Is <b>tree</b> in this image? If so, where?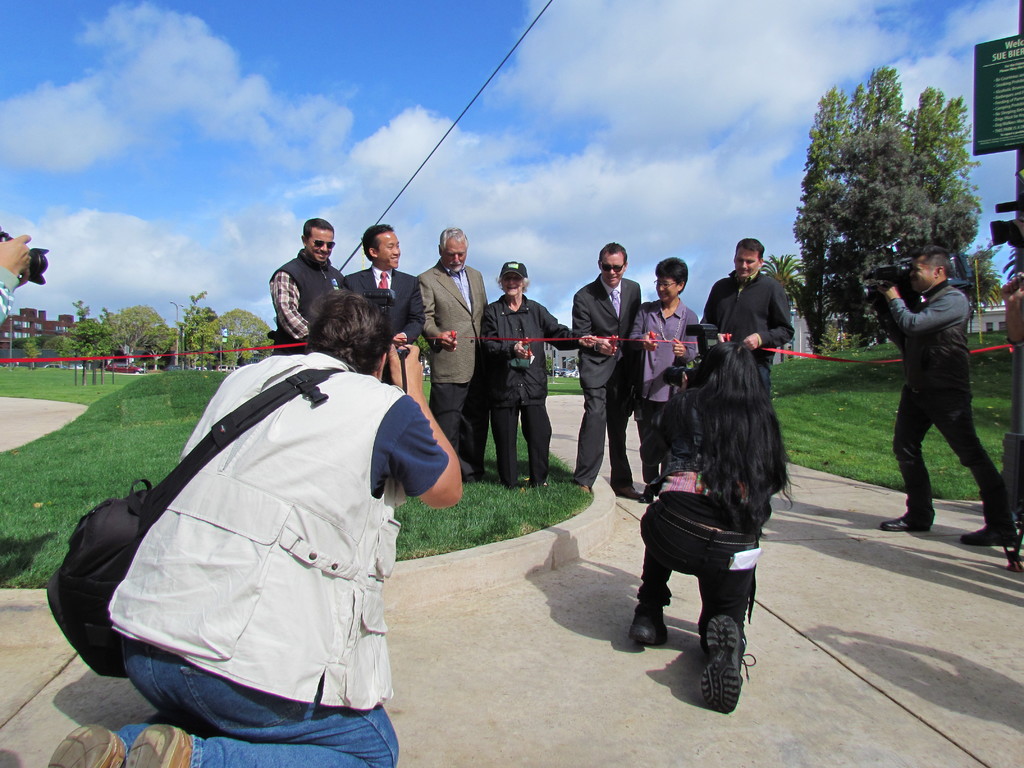
Yes, at box(817, 60, 978, 204).
